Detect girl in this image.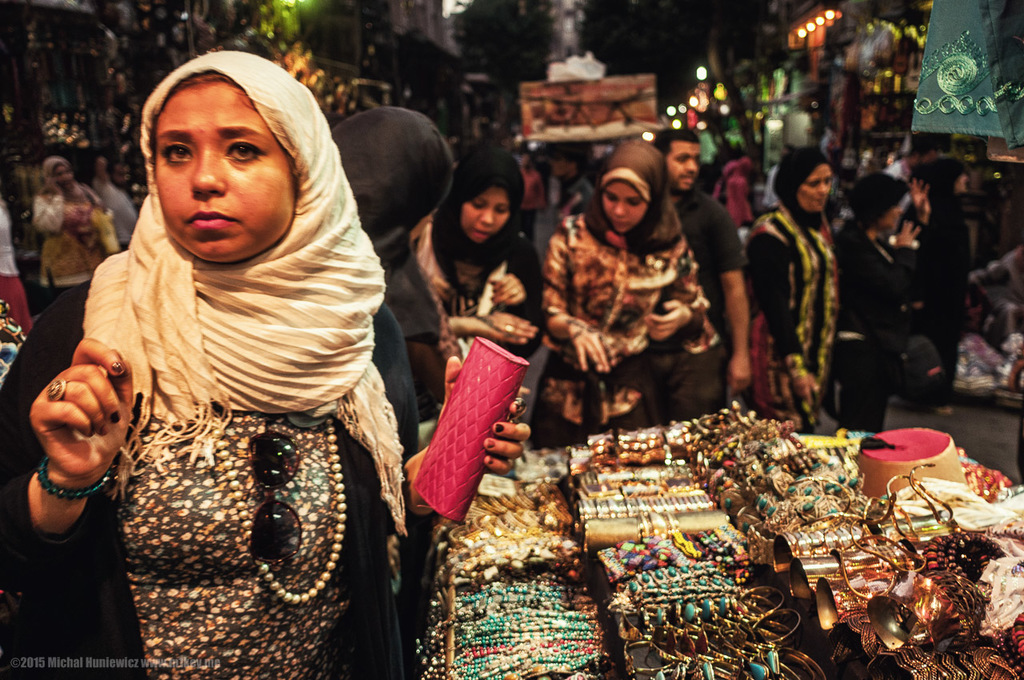
Detection: {"left": 732, "top": 137, "right": 836, "bottom": 423}.
